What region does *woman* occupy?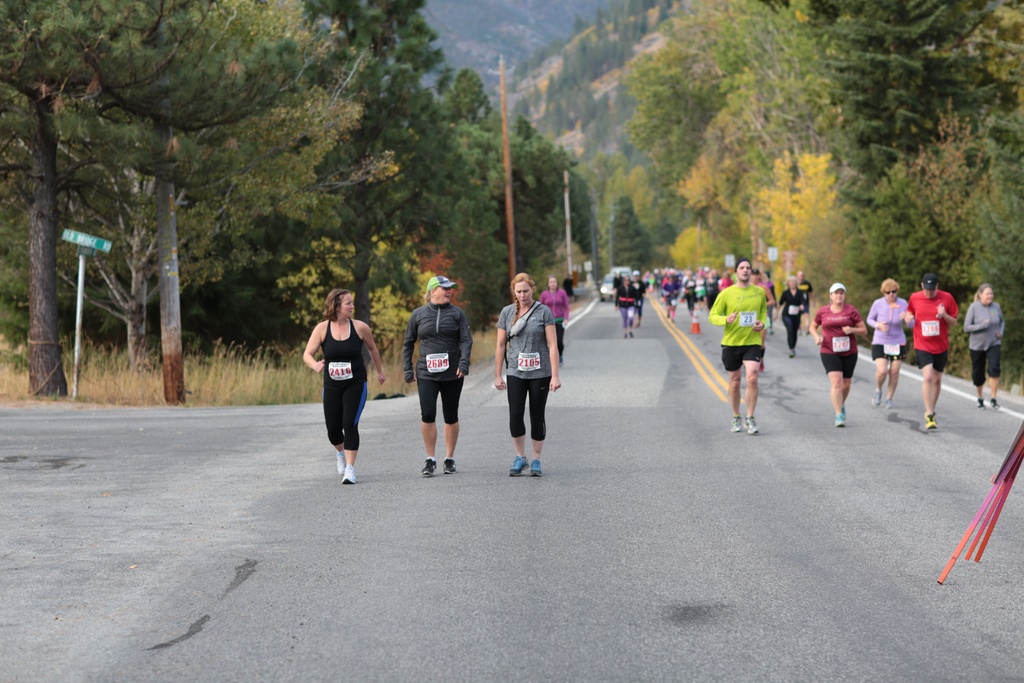
<region>965, 285, 1010, 405</region>.
